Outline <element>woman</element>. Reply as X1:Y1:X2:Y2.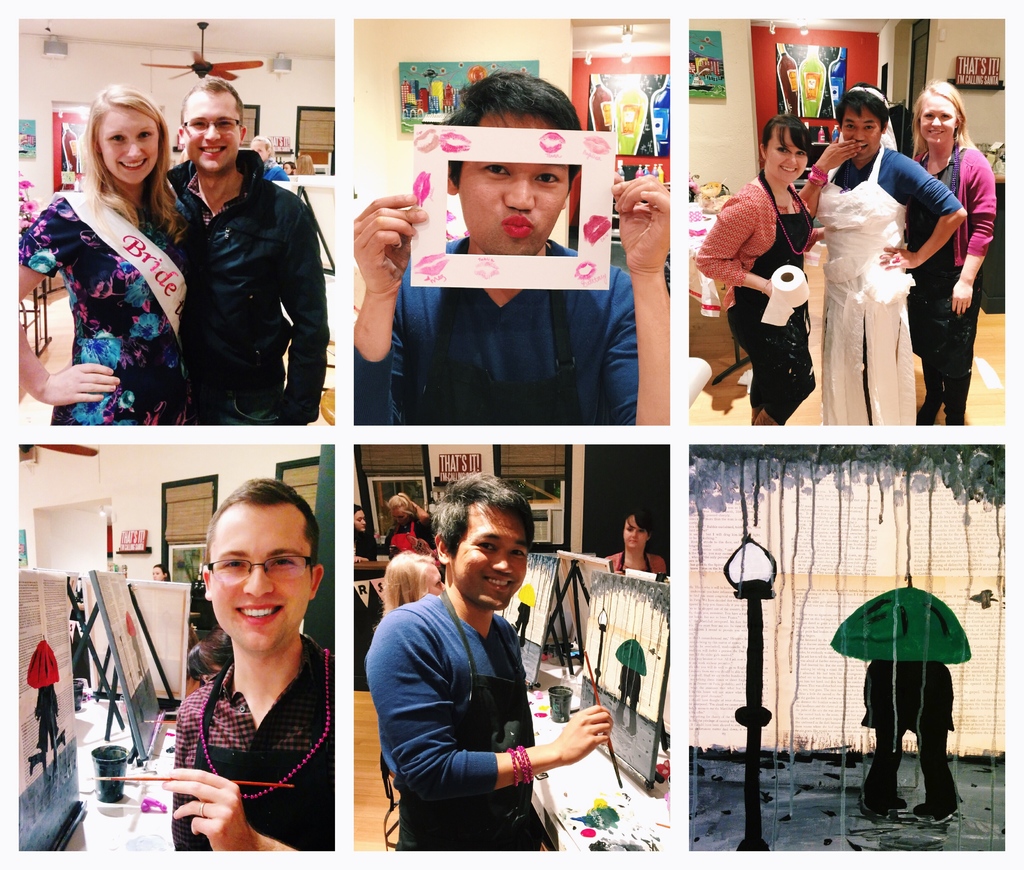
906:70:1002:423.
